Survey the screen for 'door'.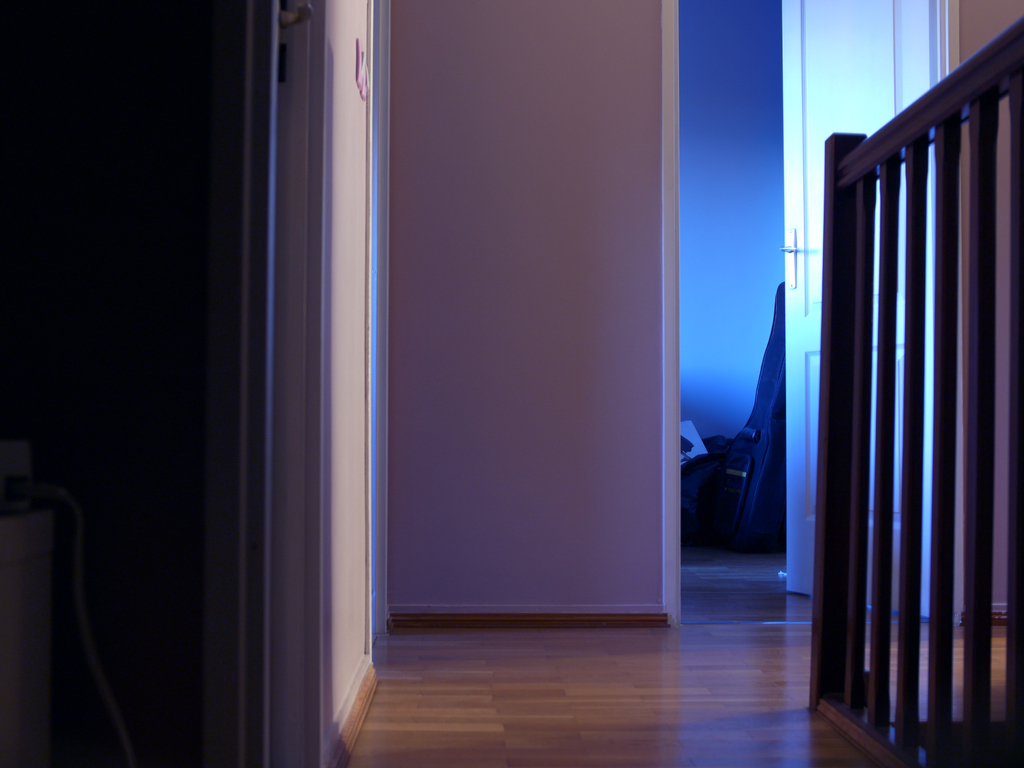
Survey found: region(350, 10, 698, 675).
